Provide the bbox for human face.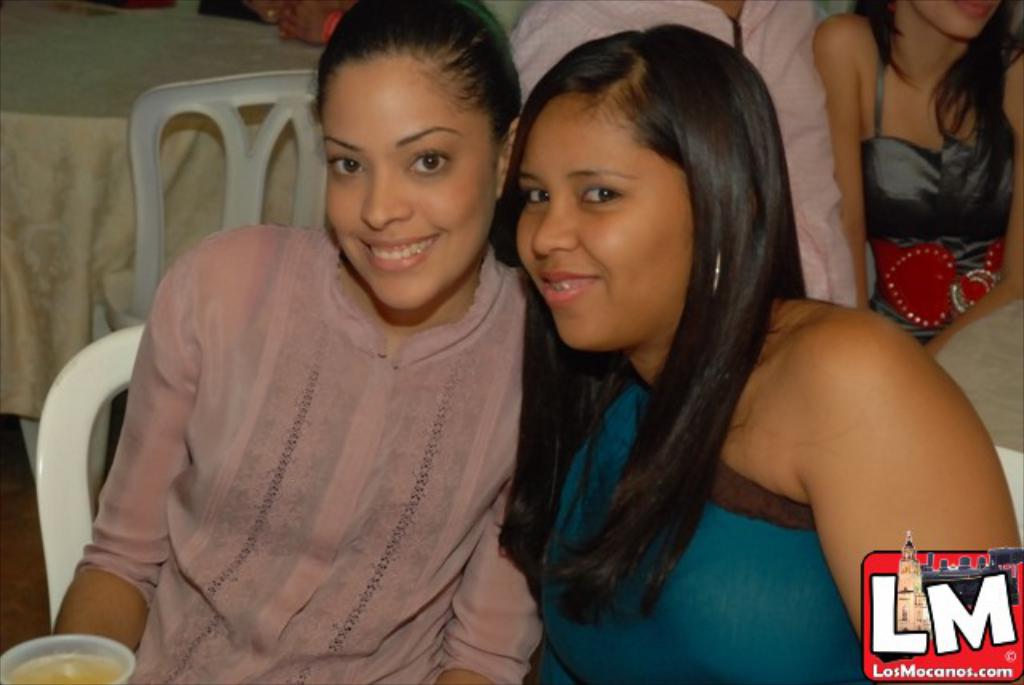
326:48:498:310.
